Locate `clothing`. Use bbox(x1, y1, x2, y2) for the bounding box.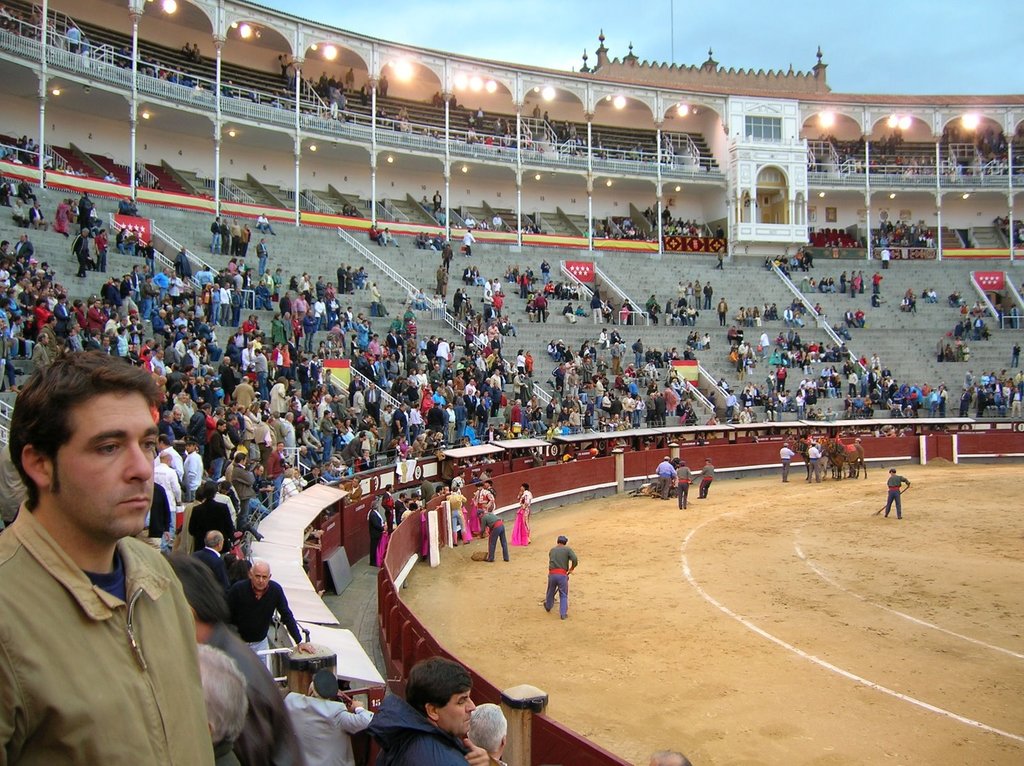
bbox(5, 486, 242, 761).
